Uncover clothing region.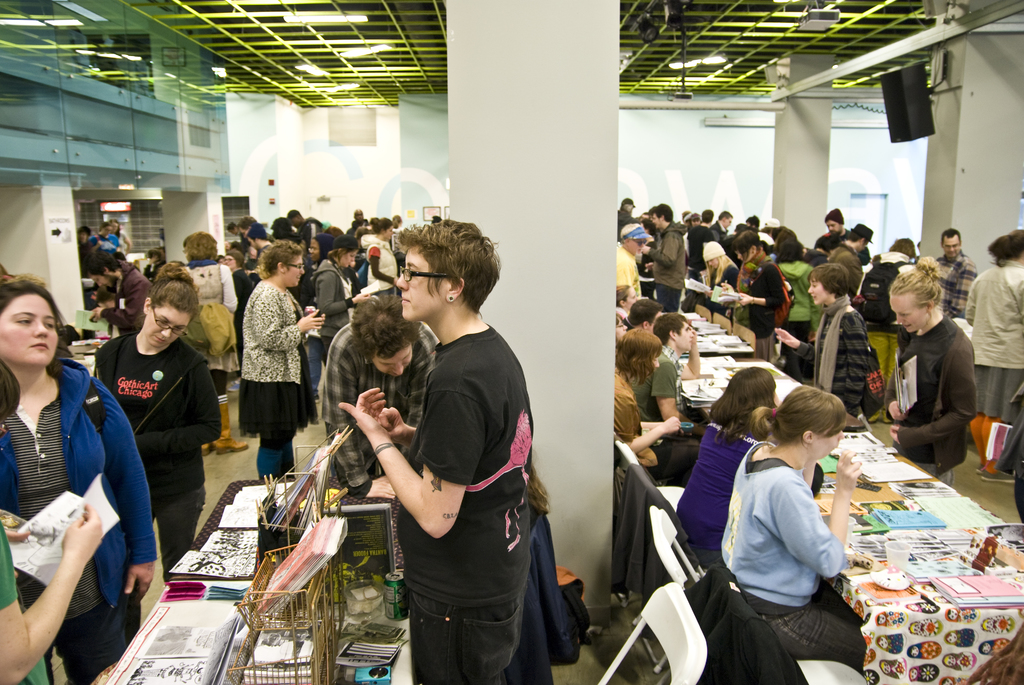
Uncovered: {"left": 702, "top": 258, "right": 746, "bottom": 322}.
